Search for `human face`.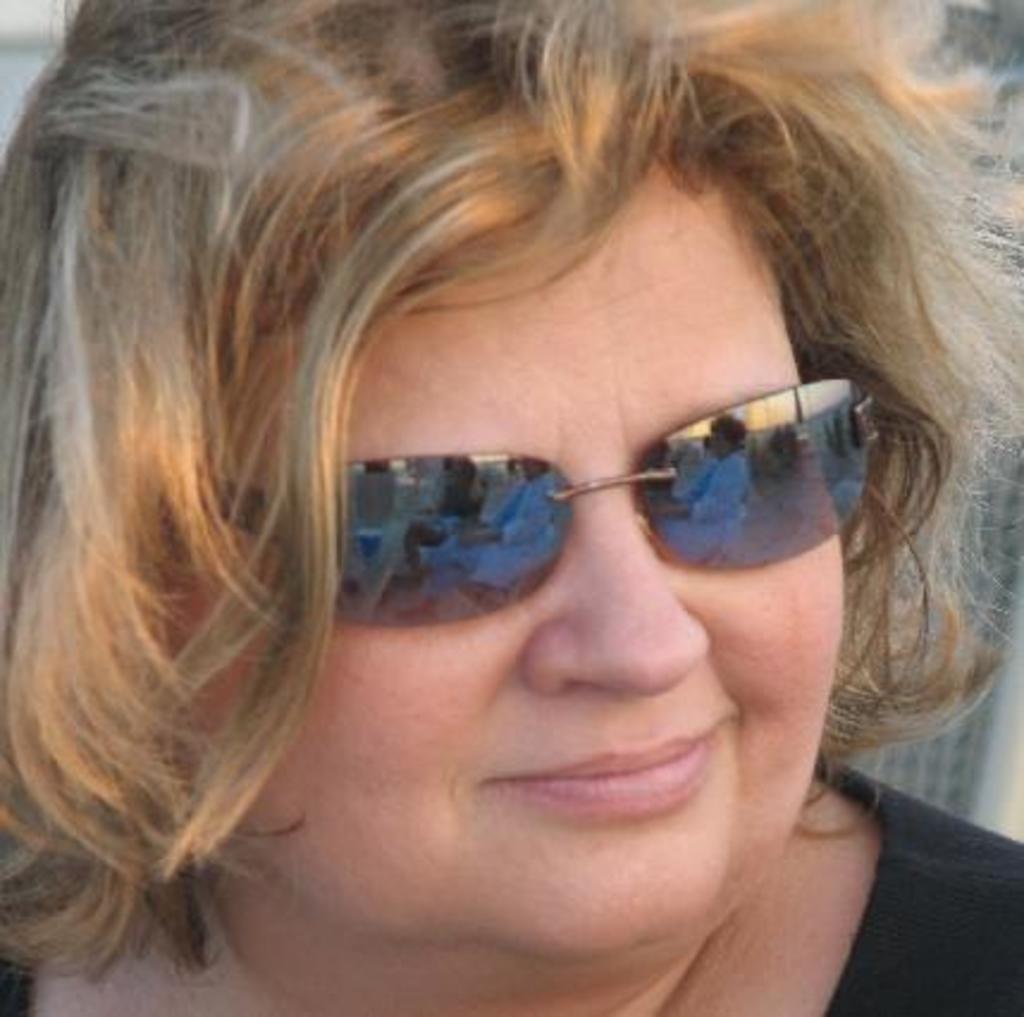
Found at x1=263, y1=179, x2=838, y2=953.
